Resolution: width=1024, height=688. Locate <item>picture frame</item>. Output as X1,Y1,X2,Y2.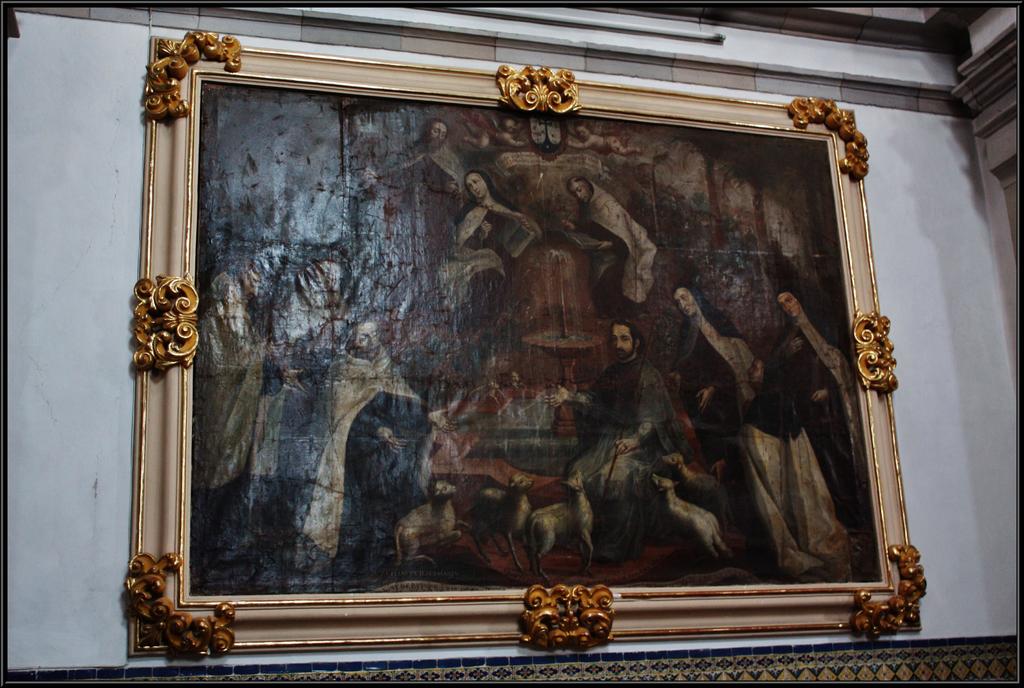
86,33,941,675.
